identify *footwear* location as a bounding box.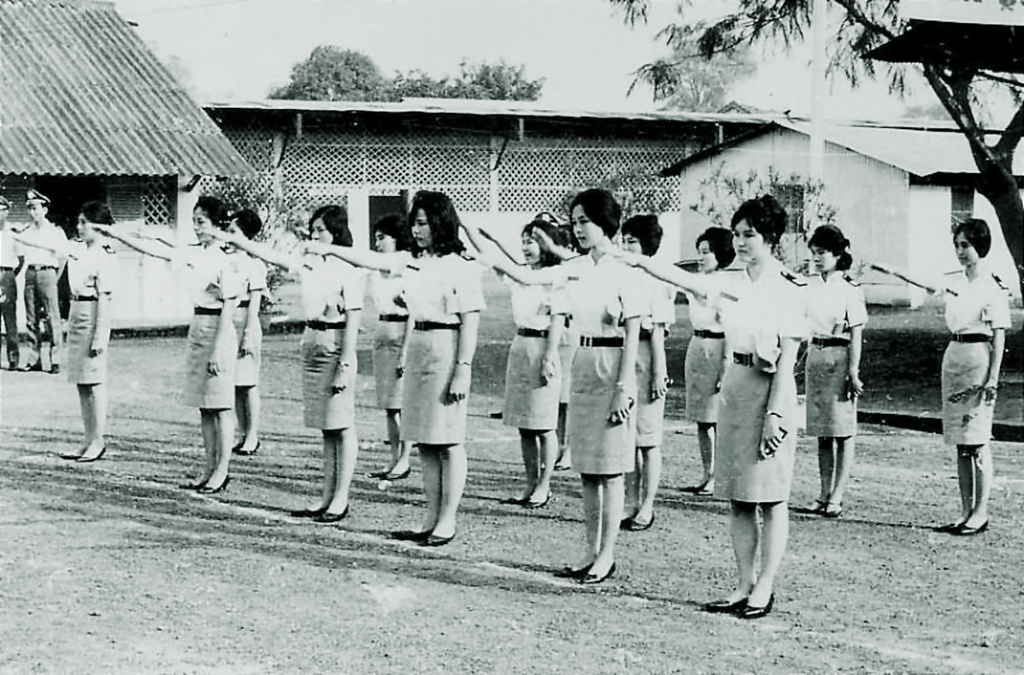
crop(499, 493, 525, 506).
